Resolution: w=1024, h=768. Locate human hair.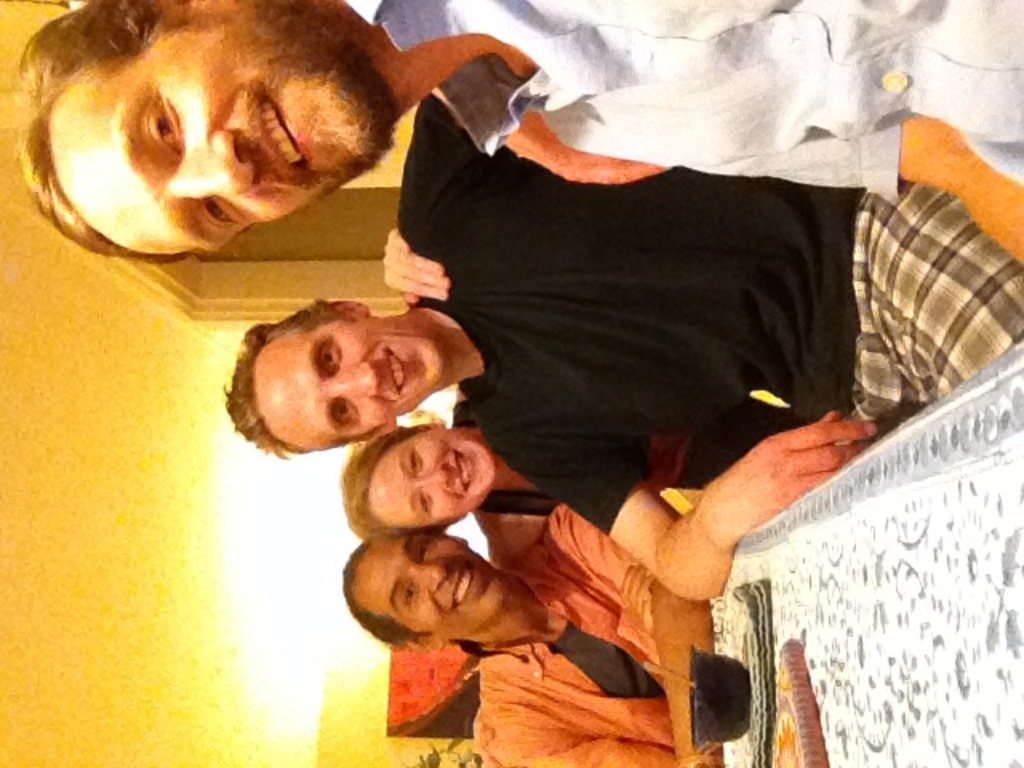
box=[339, 426, 426, 544].
